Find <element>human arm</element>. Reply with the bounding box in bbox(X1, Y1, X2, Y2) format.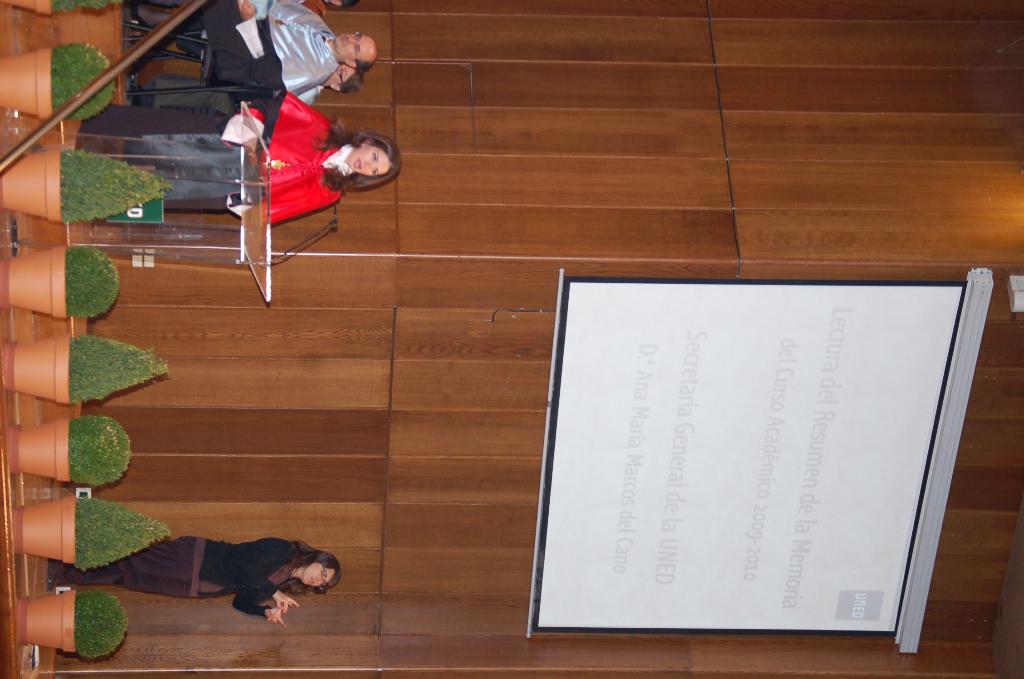
bbox(232, 578, 289, 636).
